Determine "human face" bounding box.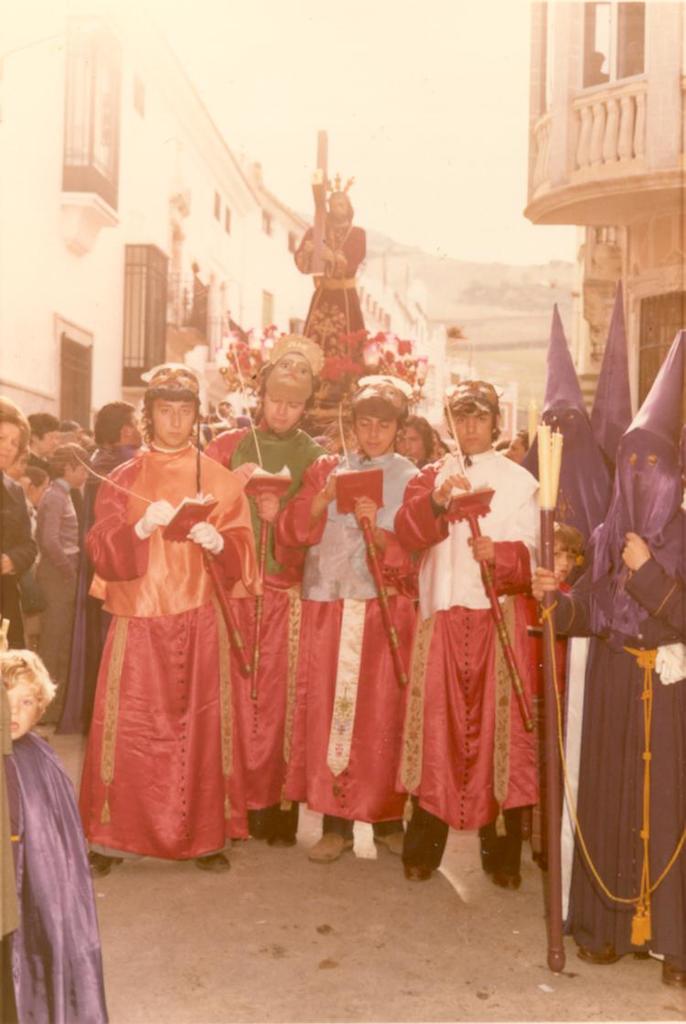
Determined: crop(329, 197, 347, 221).
